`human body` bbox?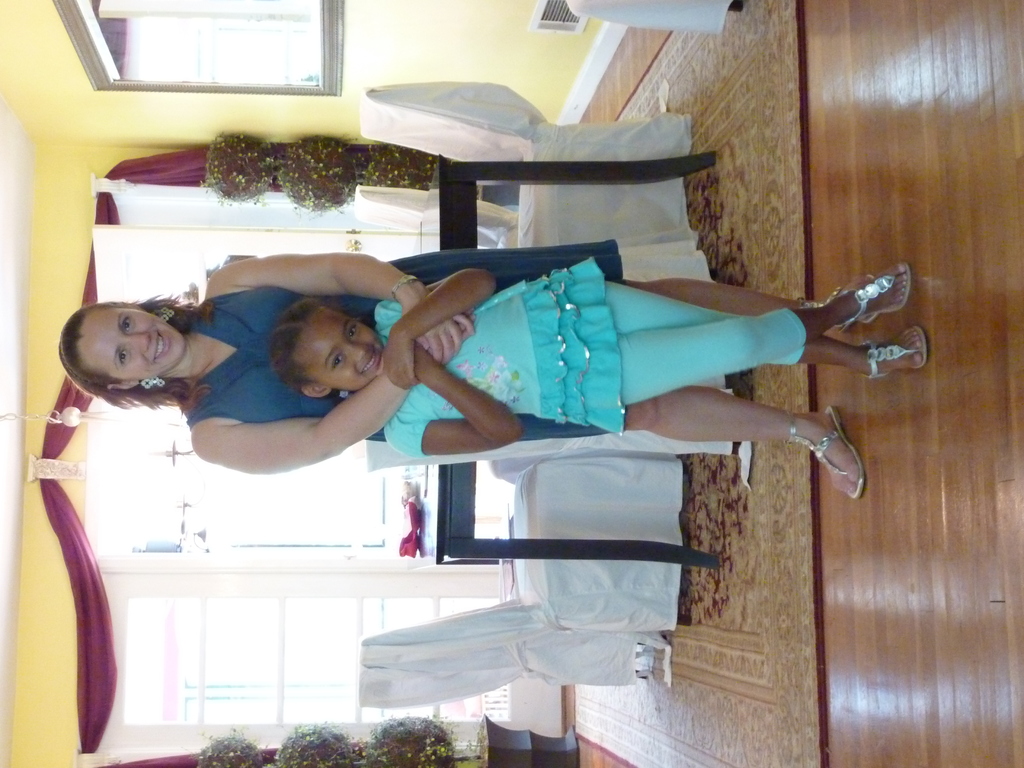
bbox=[58, 237, 907, 500]
